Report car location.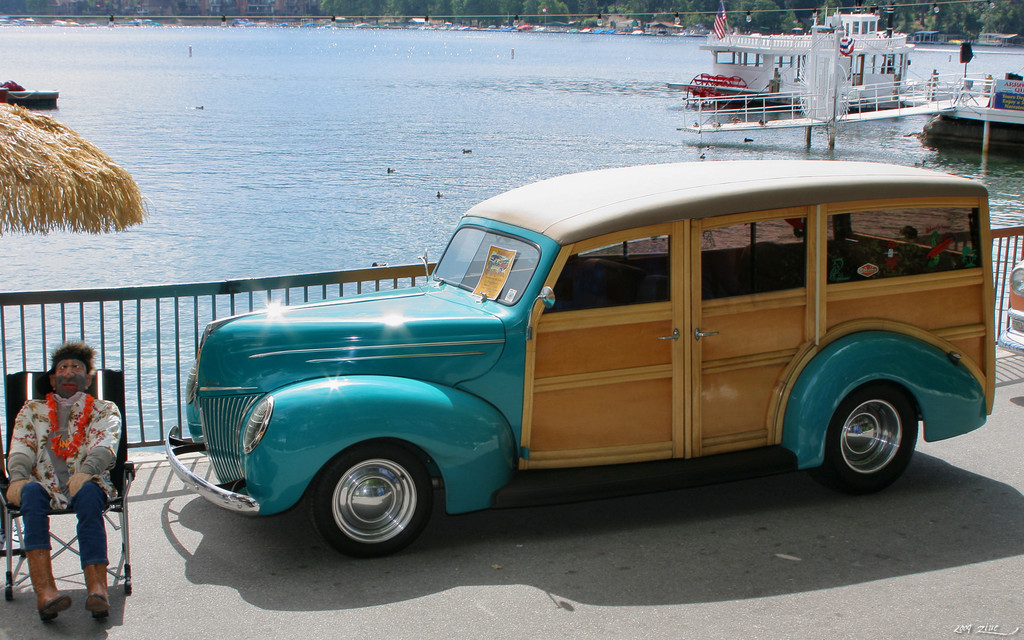
Report: BBox(165, 162, 1000, 559).
